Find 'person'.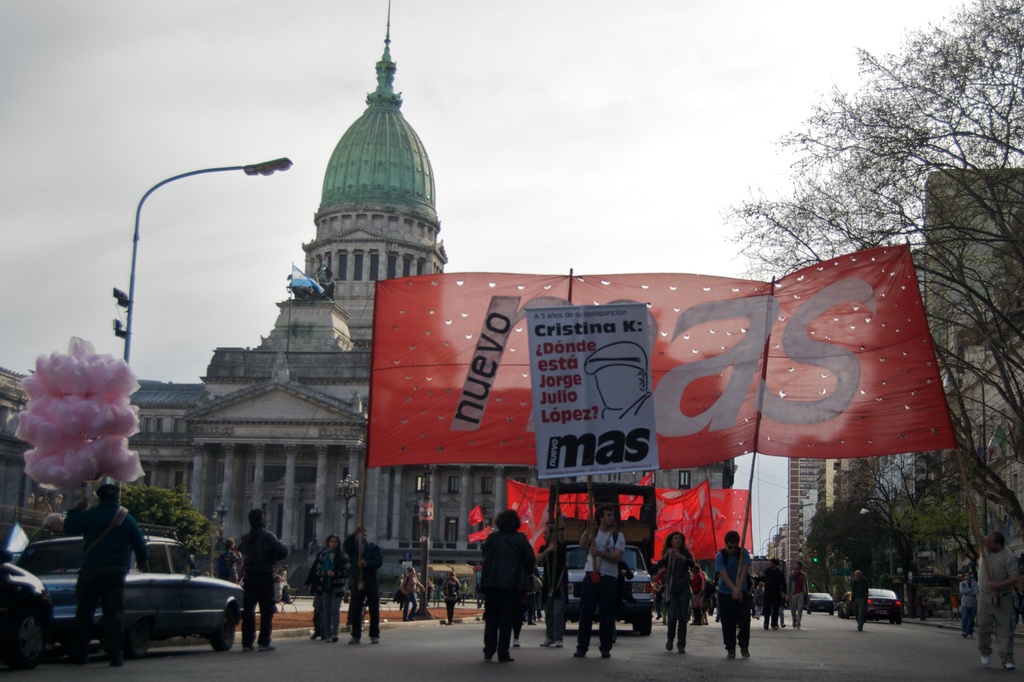
[left=755, top=557, right=783, bottom=635].
